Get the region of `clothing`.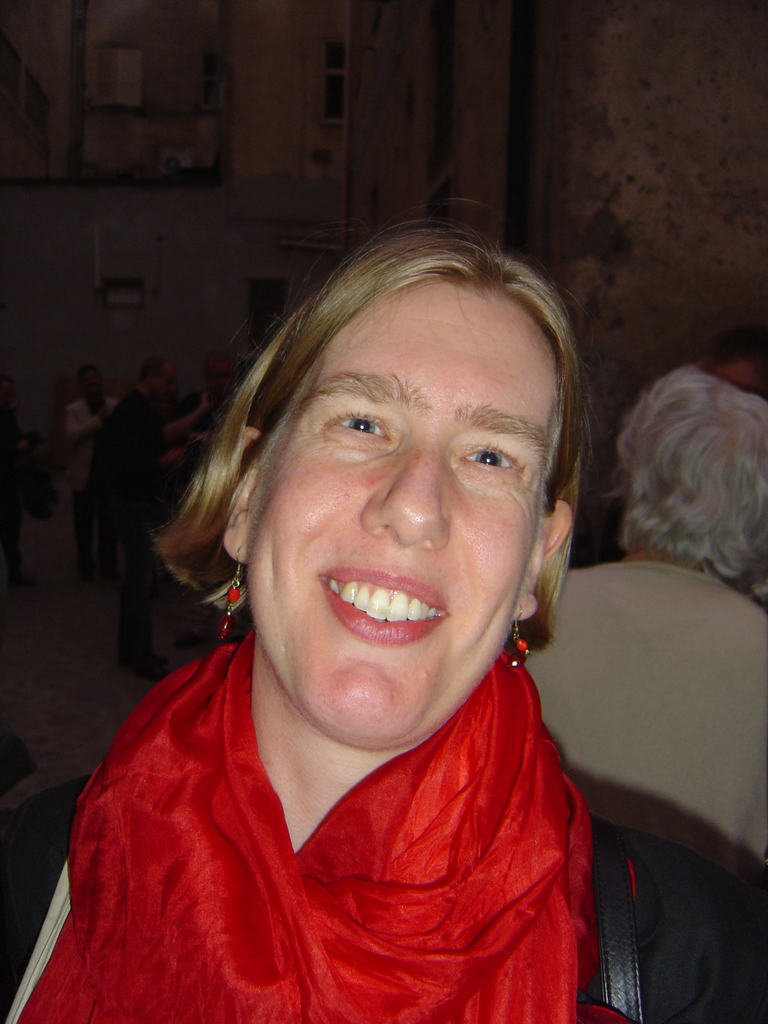
box=[522, 559, 767, 882].
